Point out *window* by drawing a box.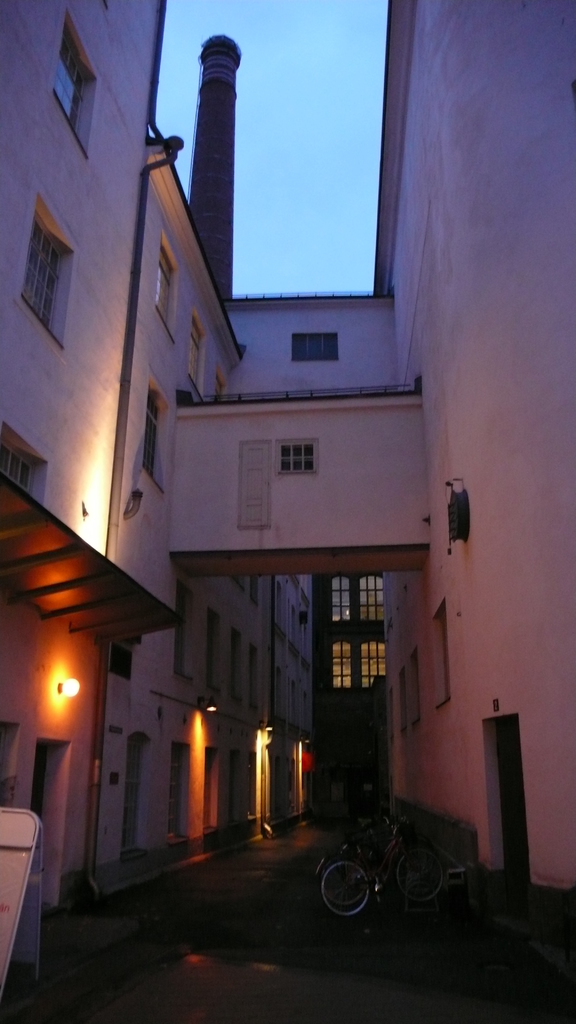
(x1=151, y1=252, x2=175, y2=312).
